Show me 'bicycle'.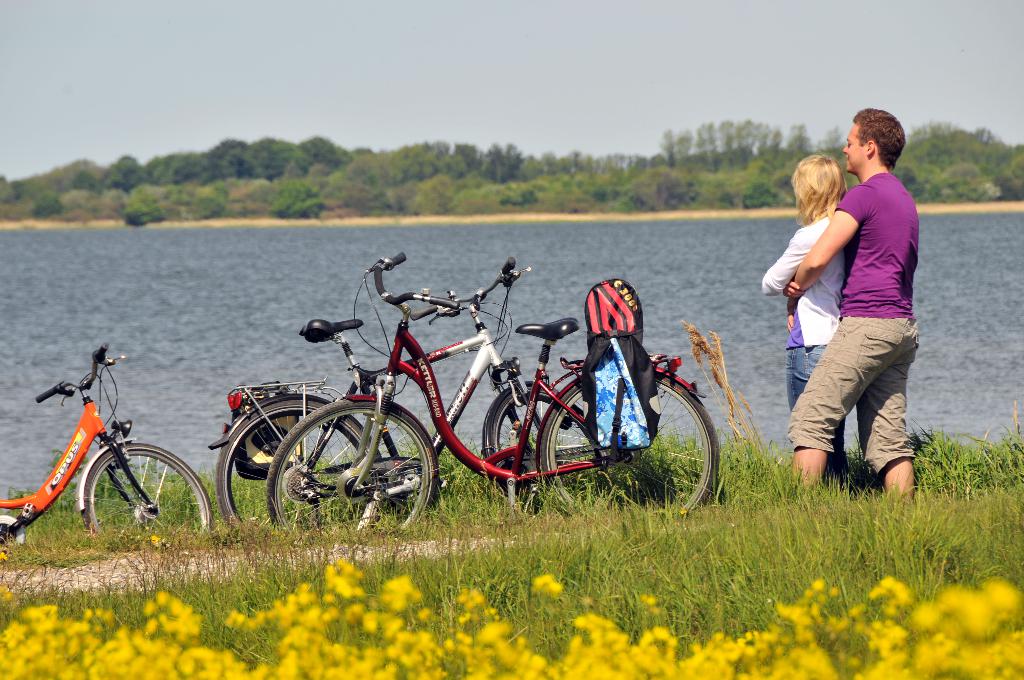
'bicycle' is here: 4:346:188:549.
